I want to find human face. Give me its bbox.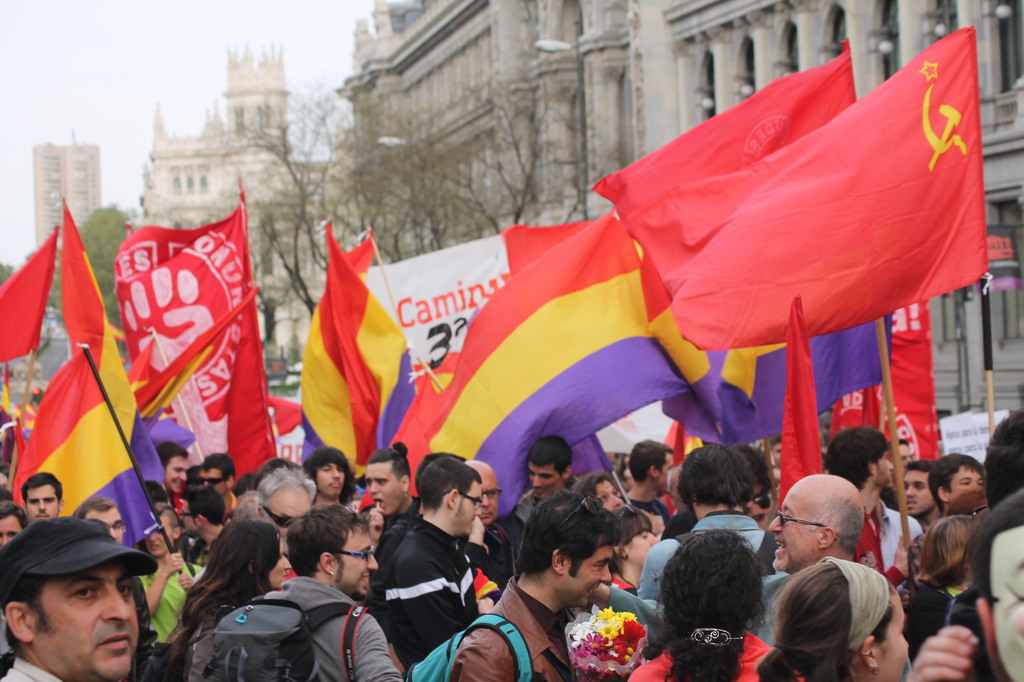
BBox(876, 583, 907, 676).
